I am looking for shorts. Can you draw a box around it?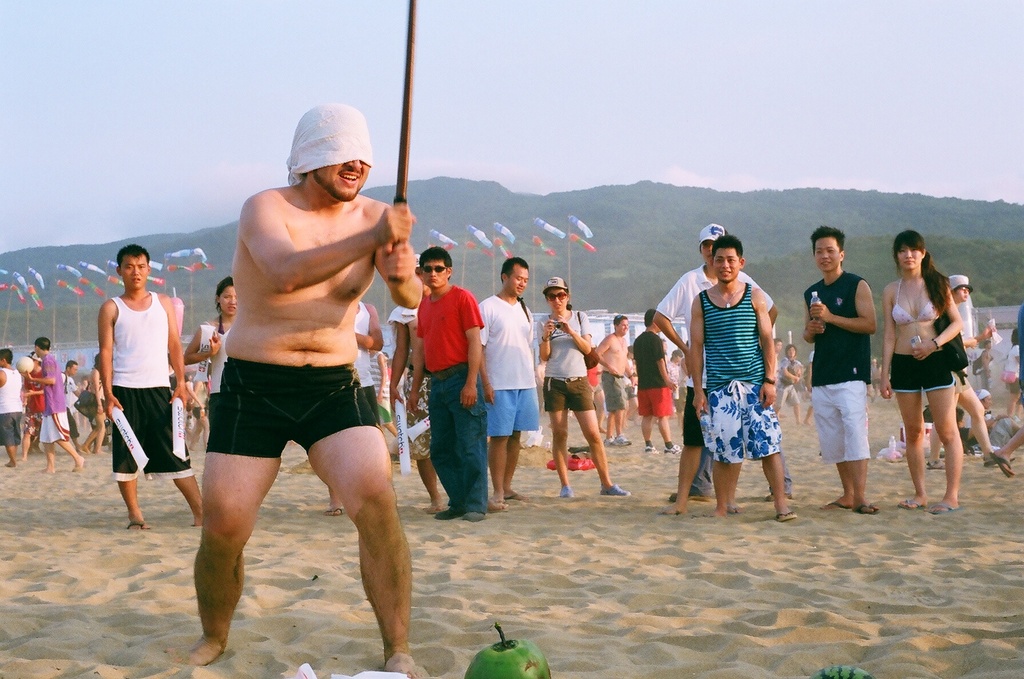
Sure, the bounding box is 186,342,375,475.
